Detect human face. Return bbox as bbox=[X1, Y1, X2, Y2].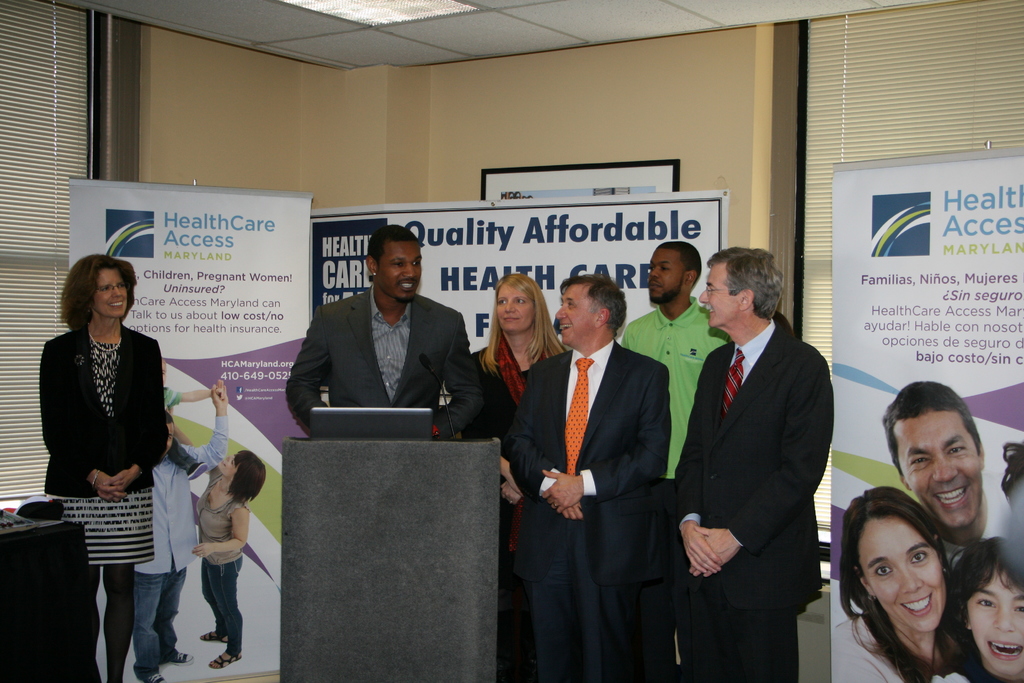
bbox=[893, 409, 983, 527].
